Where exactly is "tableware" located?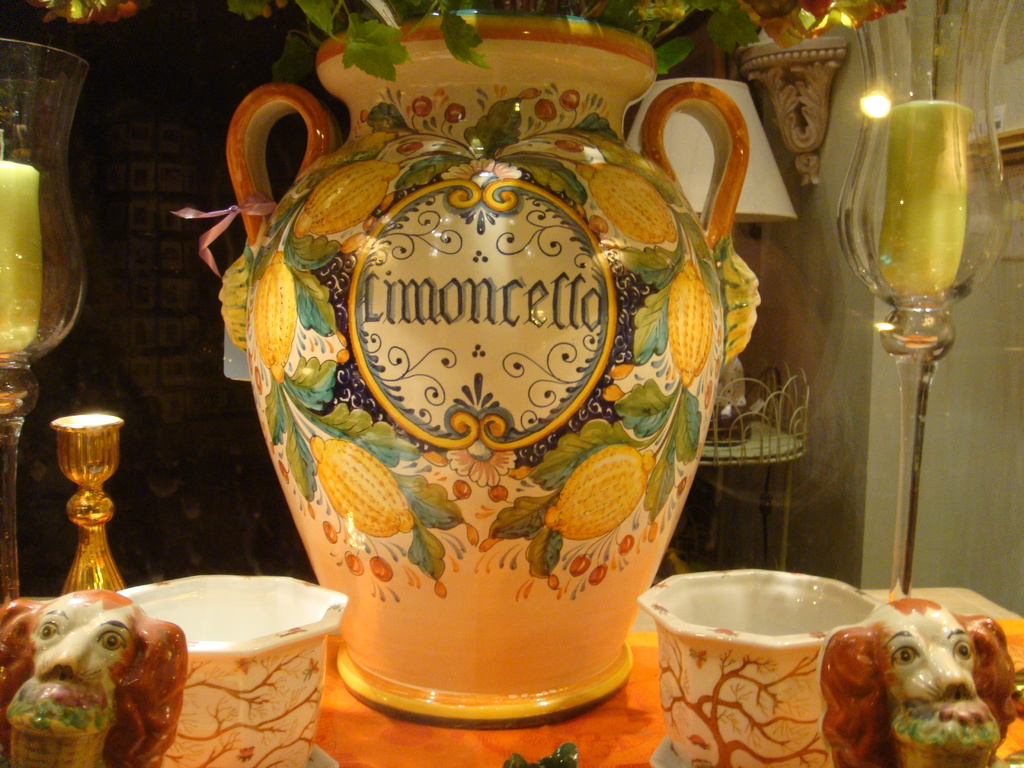
Its bounding box is [227, 11, 749, 724].
